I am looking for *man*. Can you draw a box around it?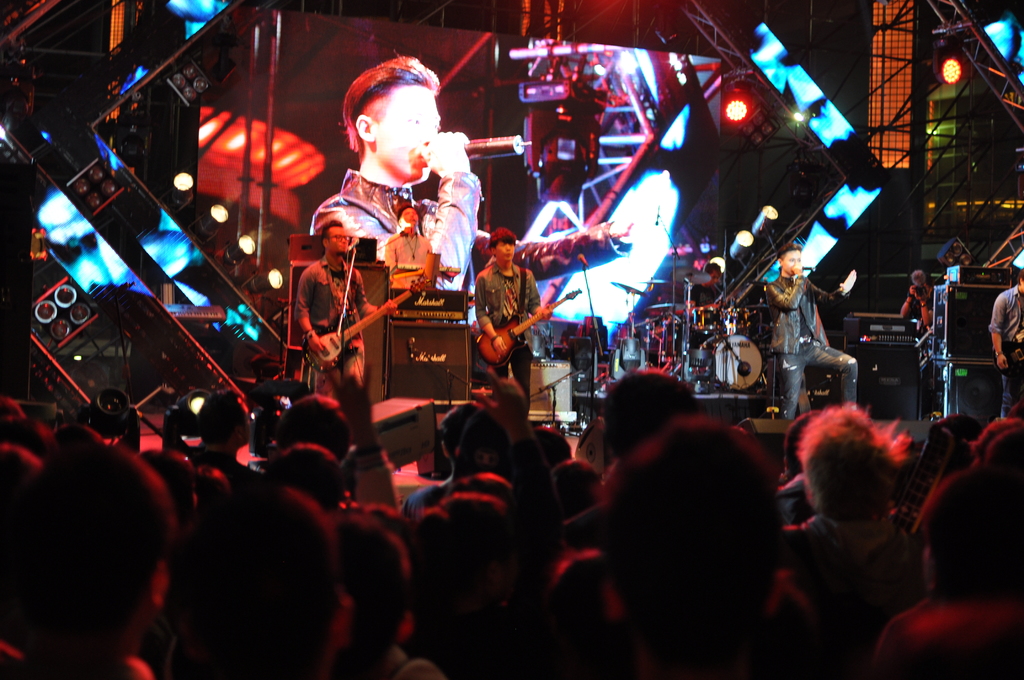
Sure, the bounding box is x1=309 y1=49 x2=668 y2=324.
